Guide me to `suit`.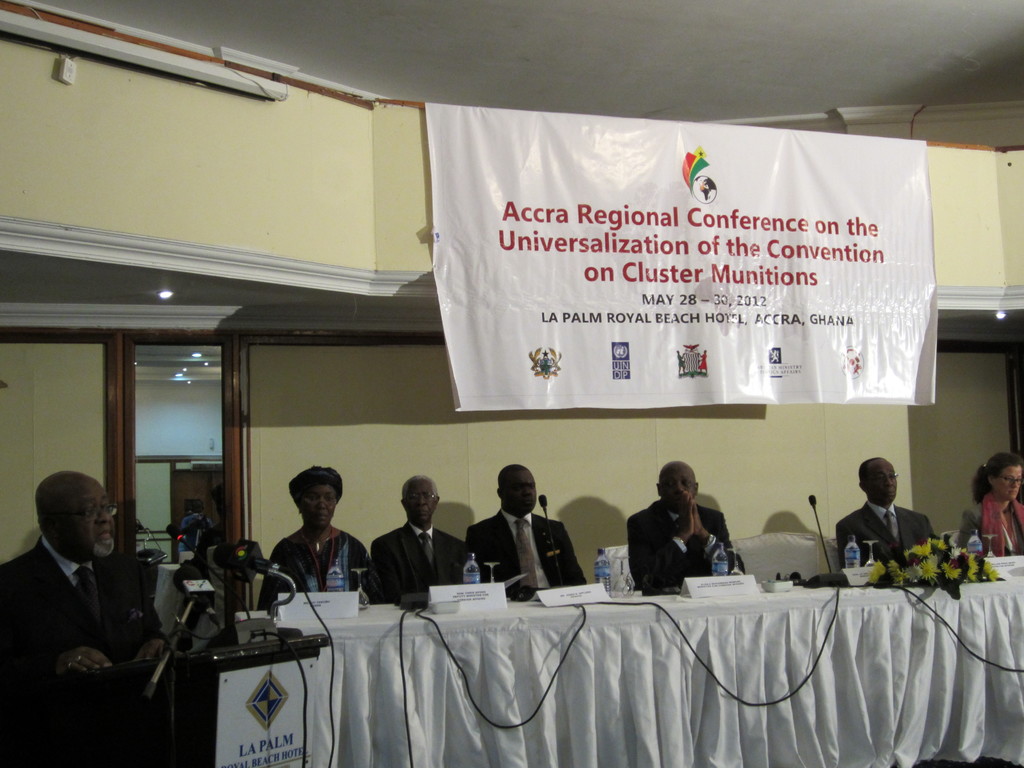
Guidance: [x1=834, y1=497, x2=936, y2=570].
